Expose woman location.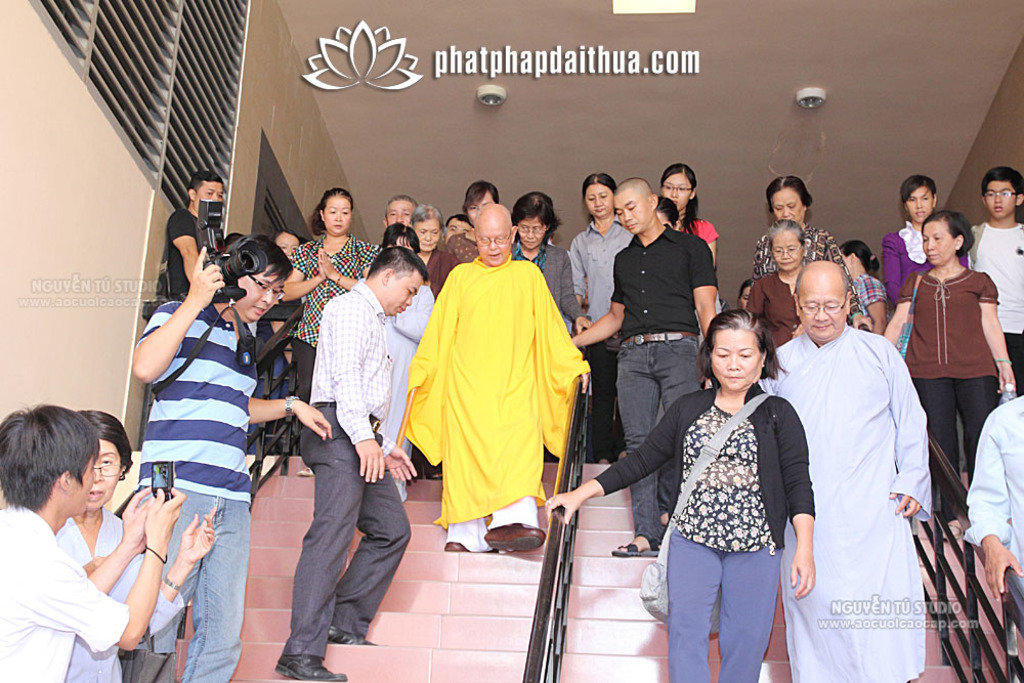
Exposed at <bbox>844, 242, 892, 335</bbox>.
